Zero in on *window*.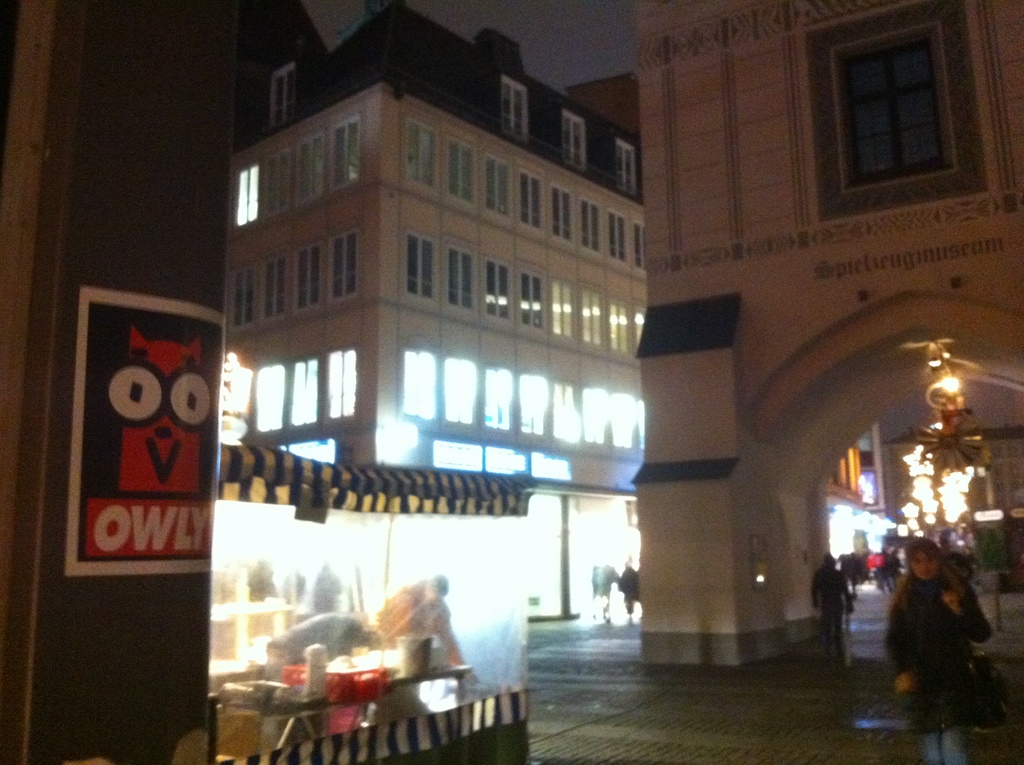
Zeroed in: select_region(613, 303, 636, 353).
